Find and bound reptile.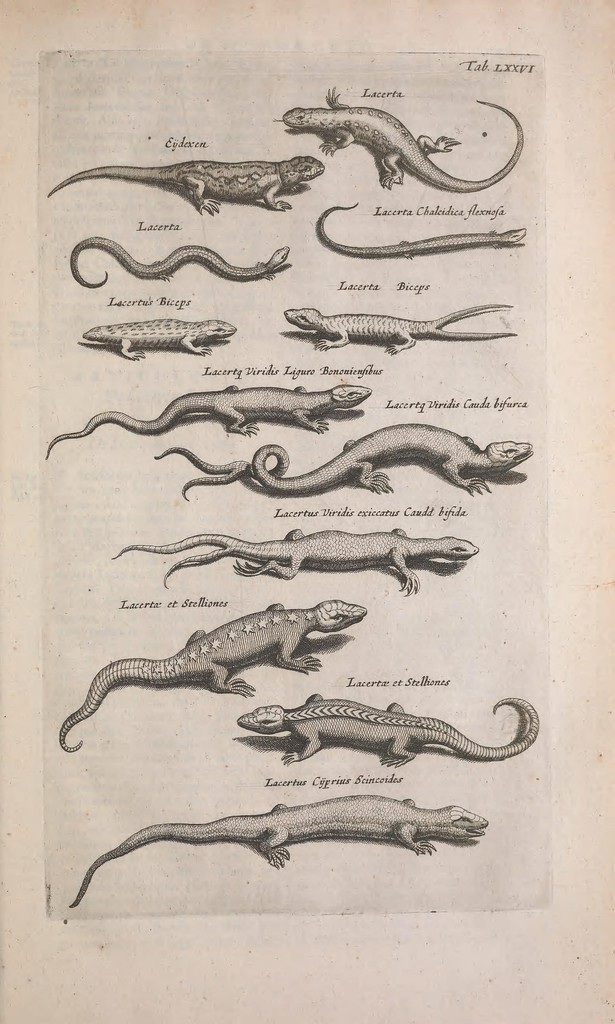
Bound: <region>70, 796, 490, 905</region>.
